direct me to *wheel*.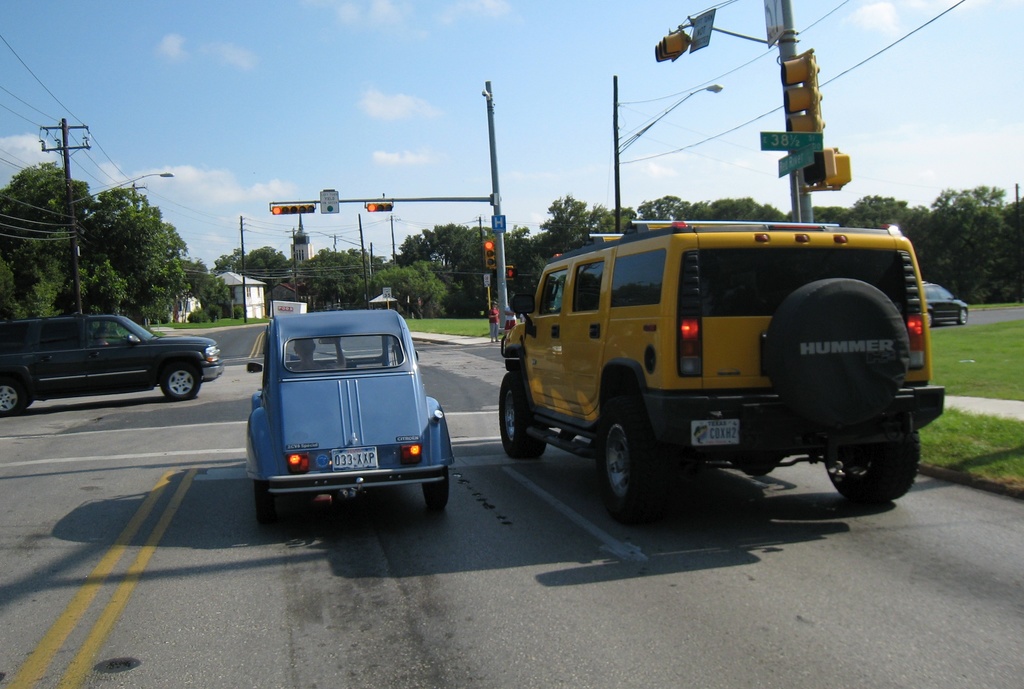
Direction: bbox=[824, 416, 896, 512].
